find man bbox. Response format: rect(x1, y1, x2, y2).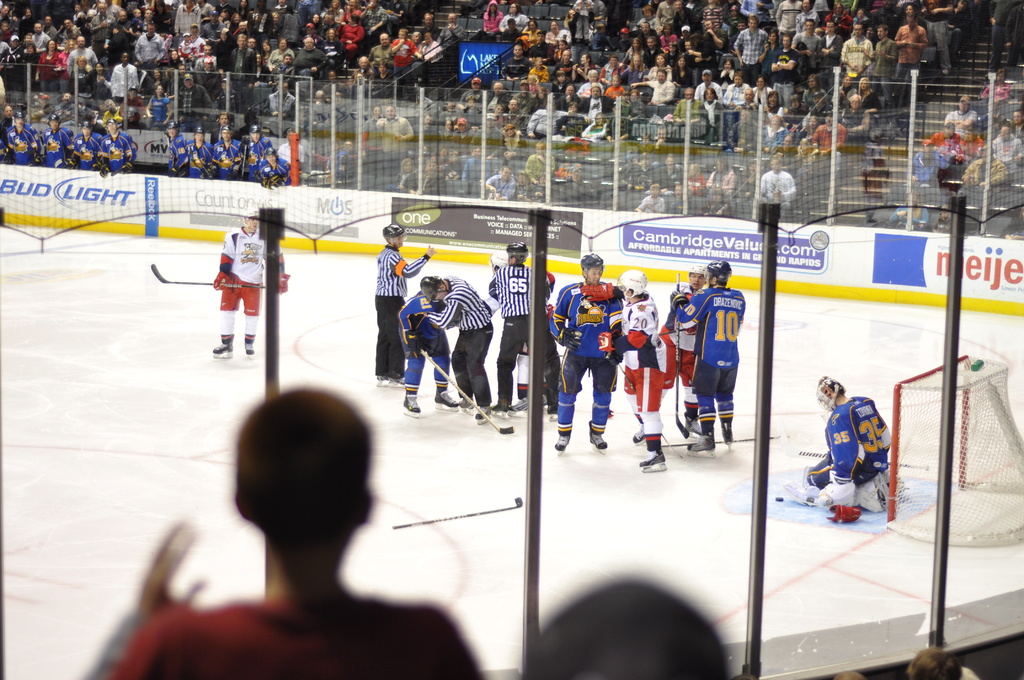
rect(126, 83, 143, 111).
